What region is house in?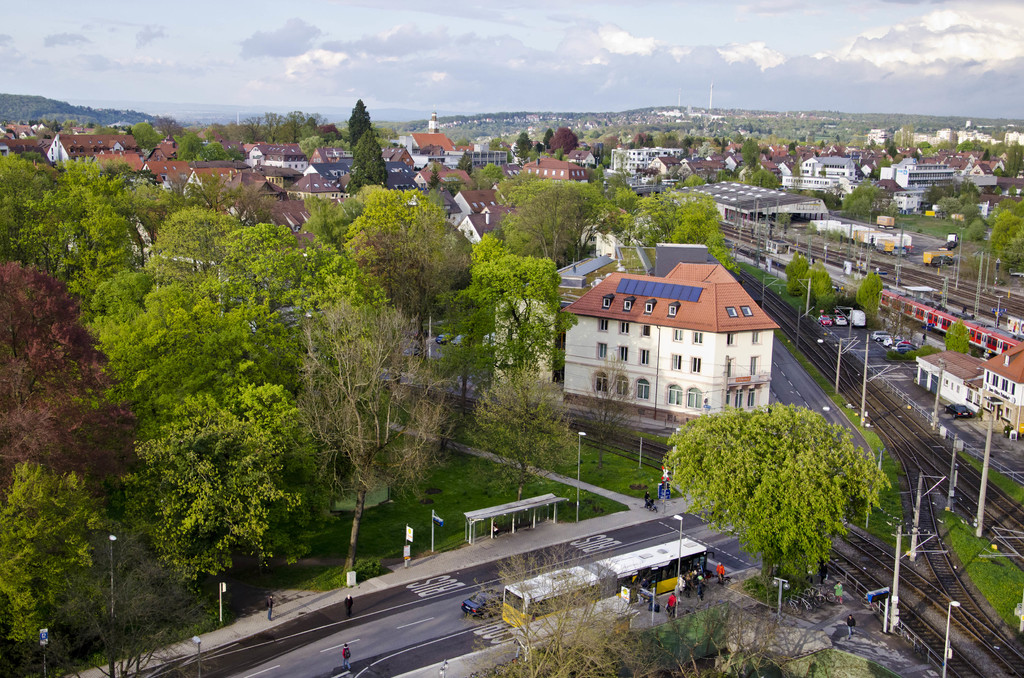
x1=544, y1=251, x2=614, y2=330.
